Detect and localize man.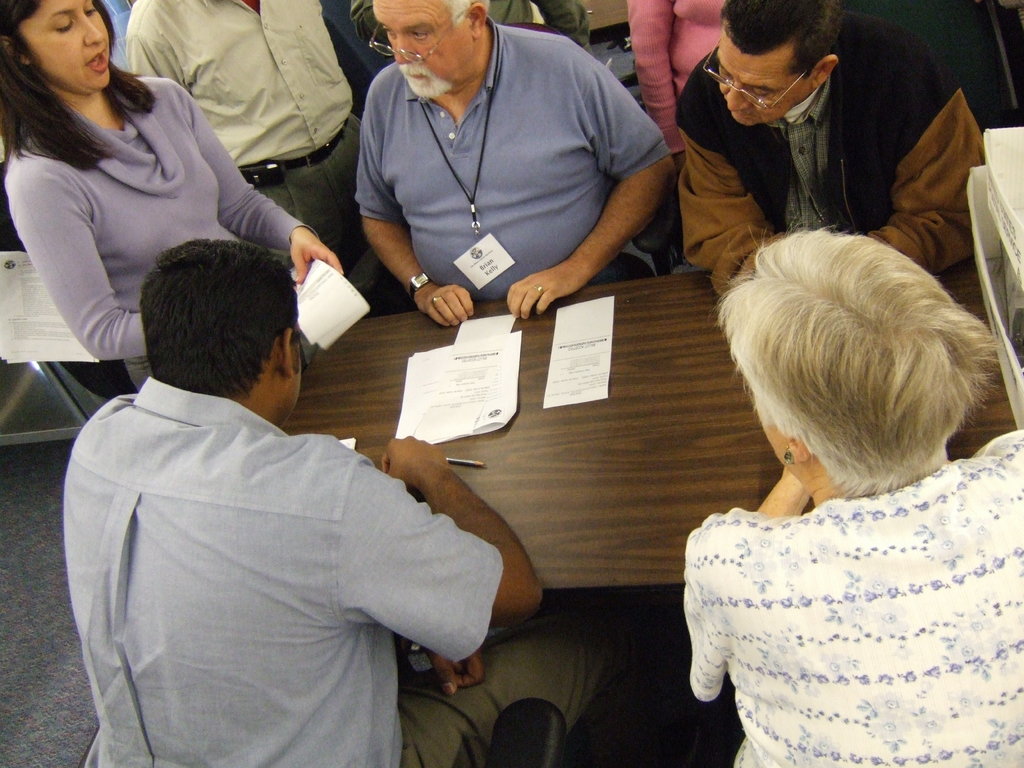
Localized at (62,237,625,767).
